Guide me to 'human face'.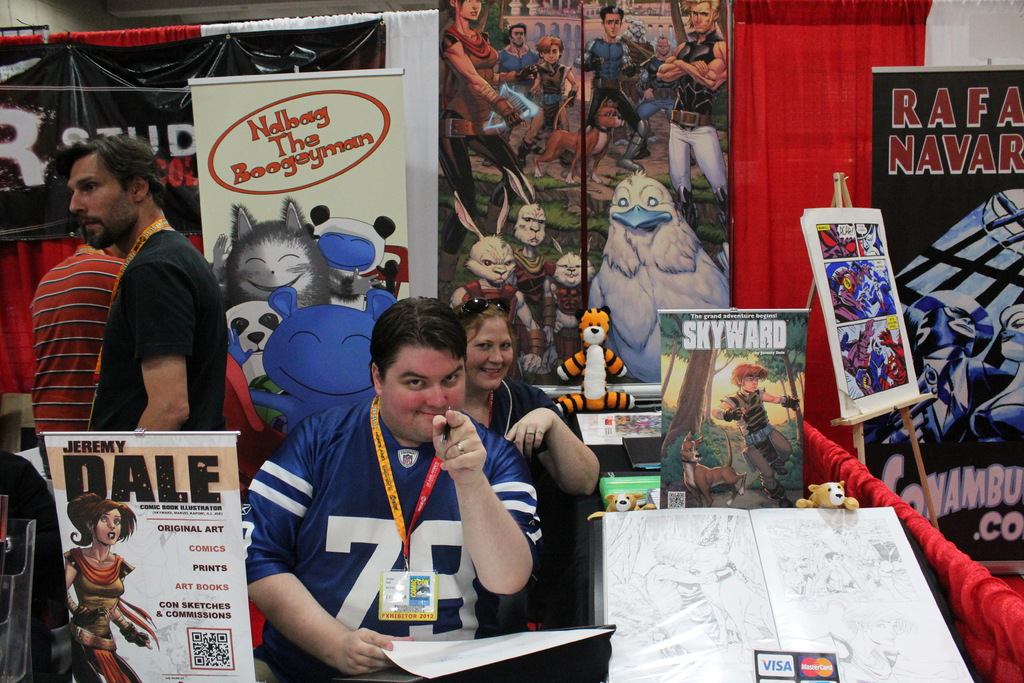
Guidance: (left=694, top=0, right=709, bottom=31).
